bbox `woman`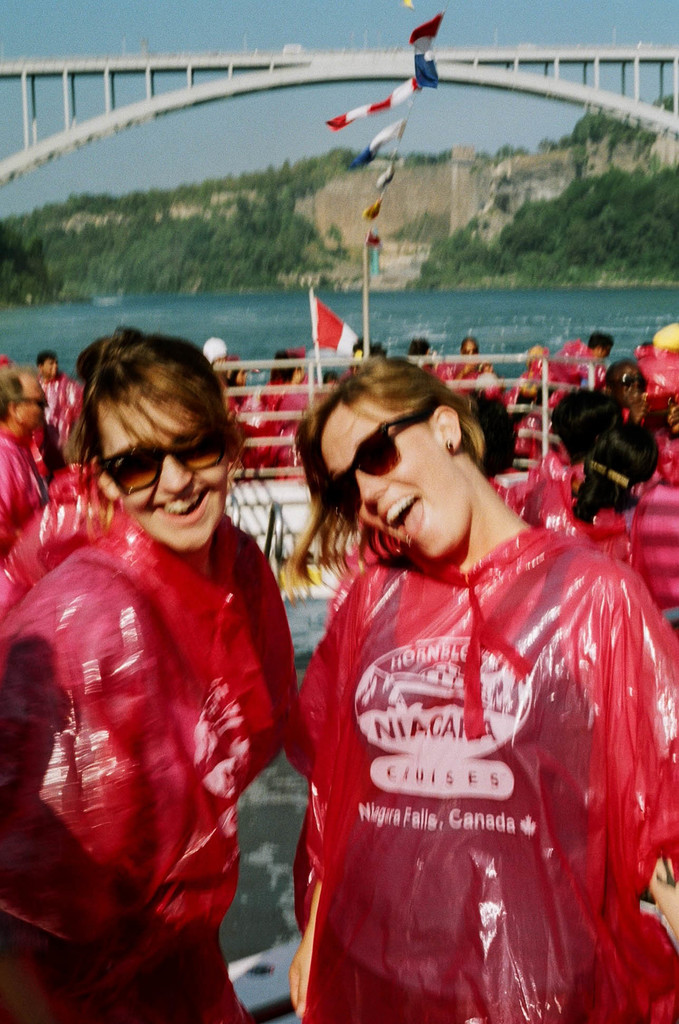
locate(447, 333, 486, 387)
